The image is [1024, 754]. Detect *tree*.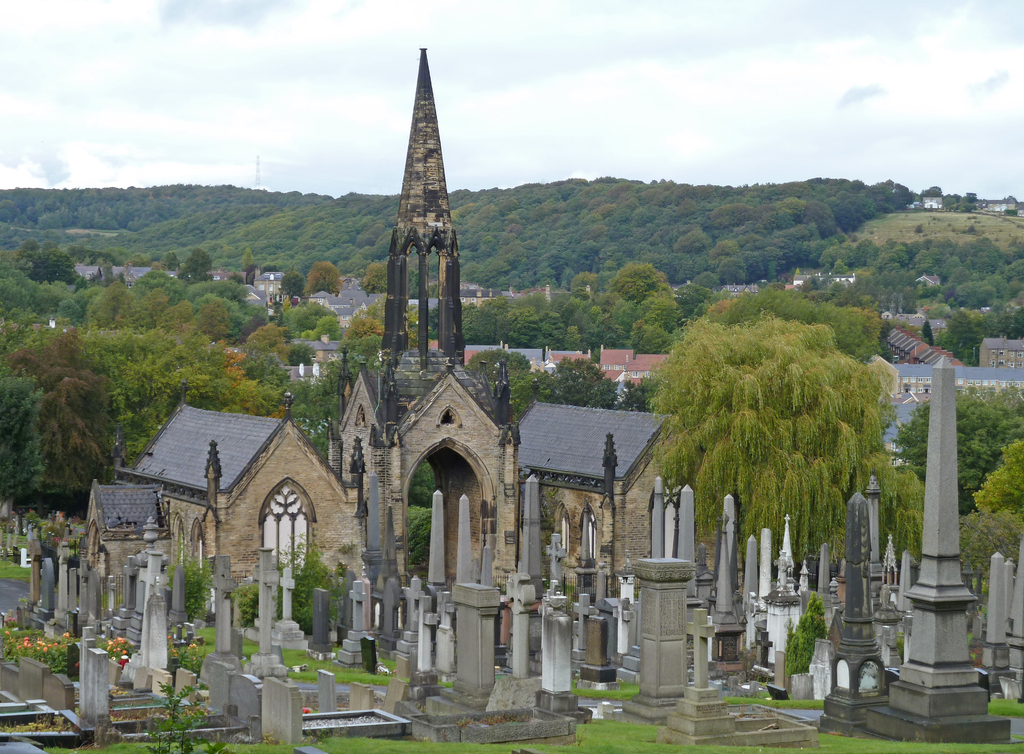
Detection: pyautogui.locateOnScreen(669, 274, 704, 315).
